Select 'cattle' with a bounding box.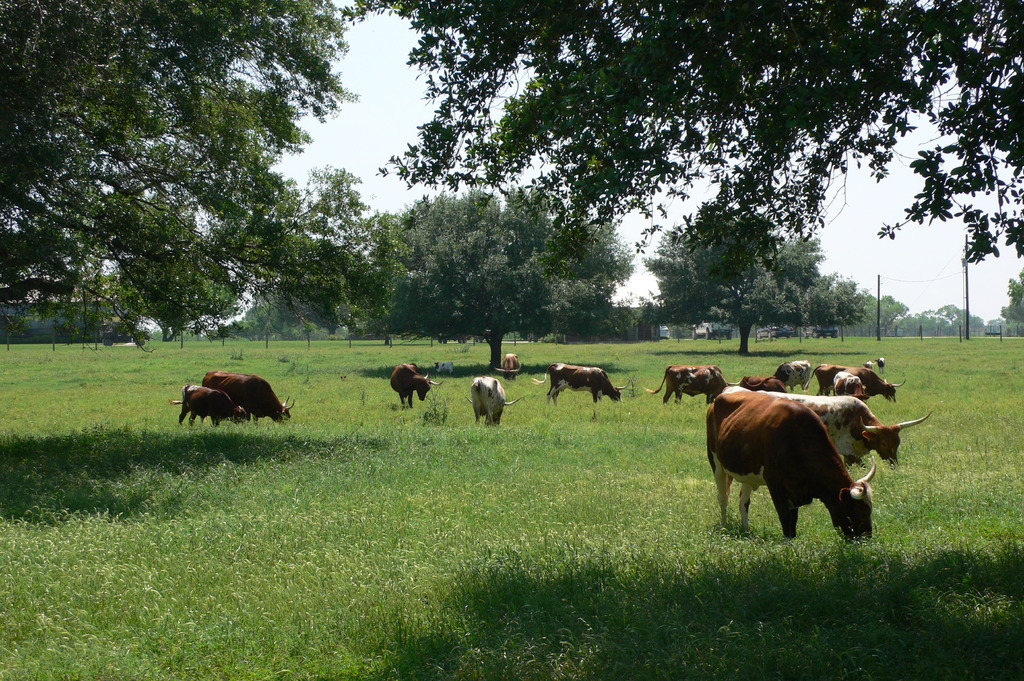
bbox=(785, 390, 929, 468).
